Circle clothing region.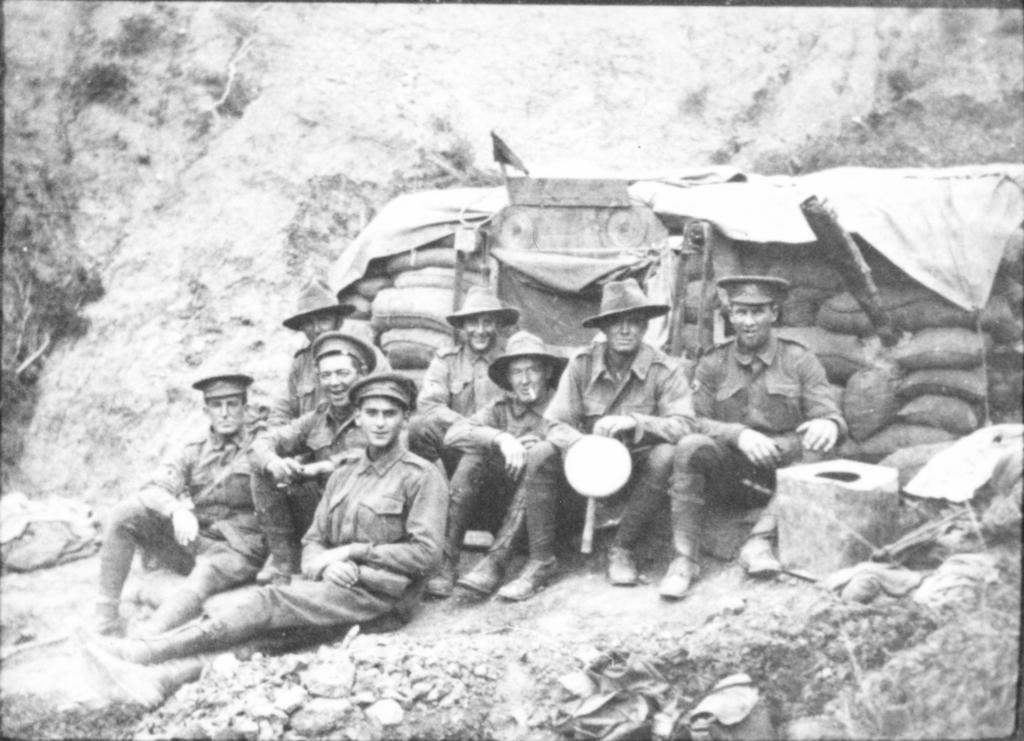
Region: x1=527 y1=342 x2=693 y2=515.
